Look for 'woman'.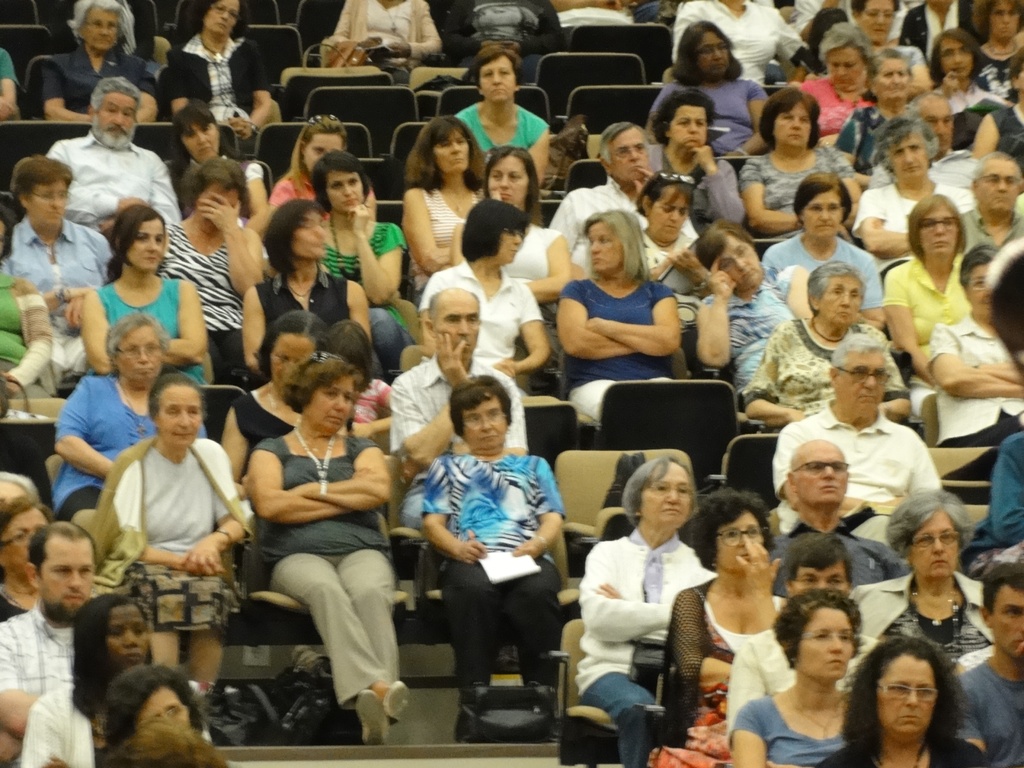
Found: 155 0 282 155.
